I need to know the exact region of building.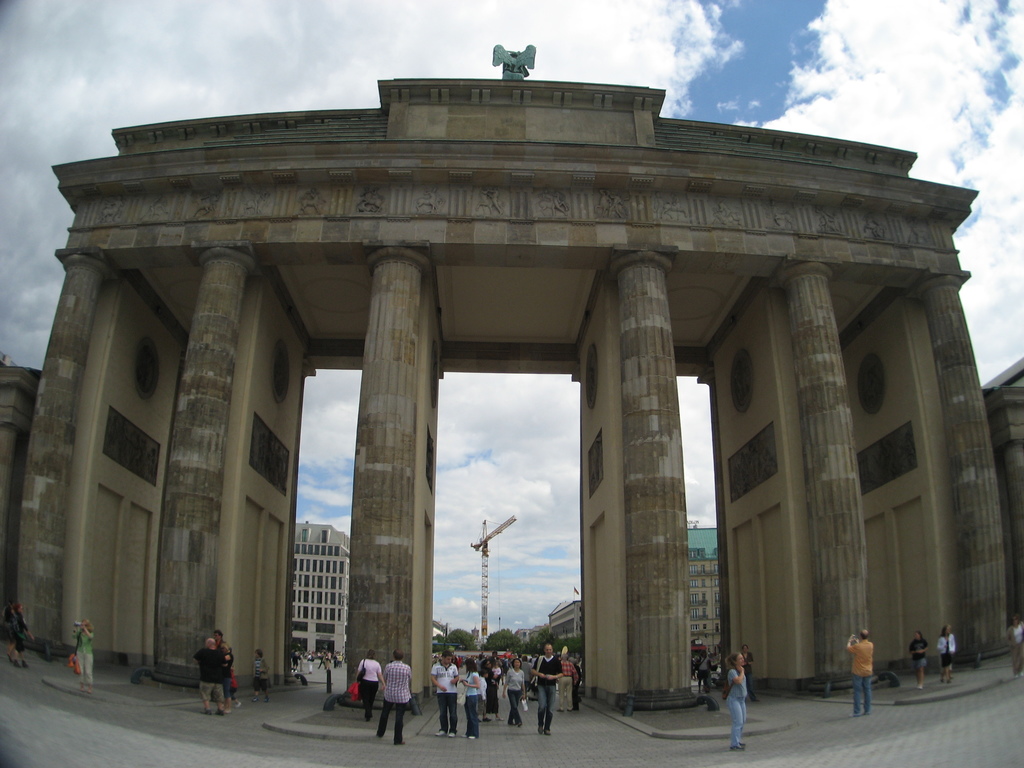
Region: Rect(292, 521, 348, 668).
